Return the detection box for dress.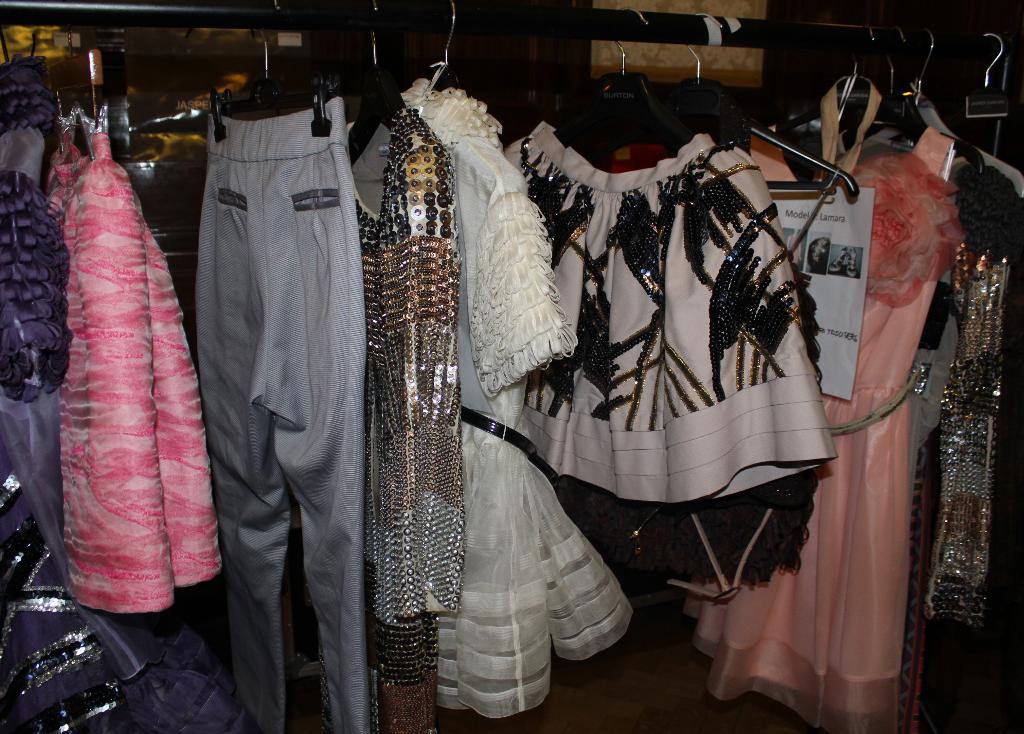
0 54 266 733.
